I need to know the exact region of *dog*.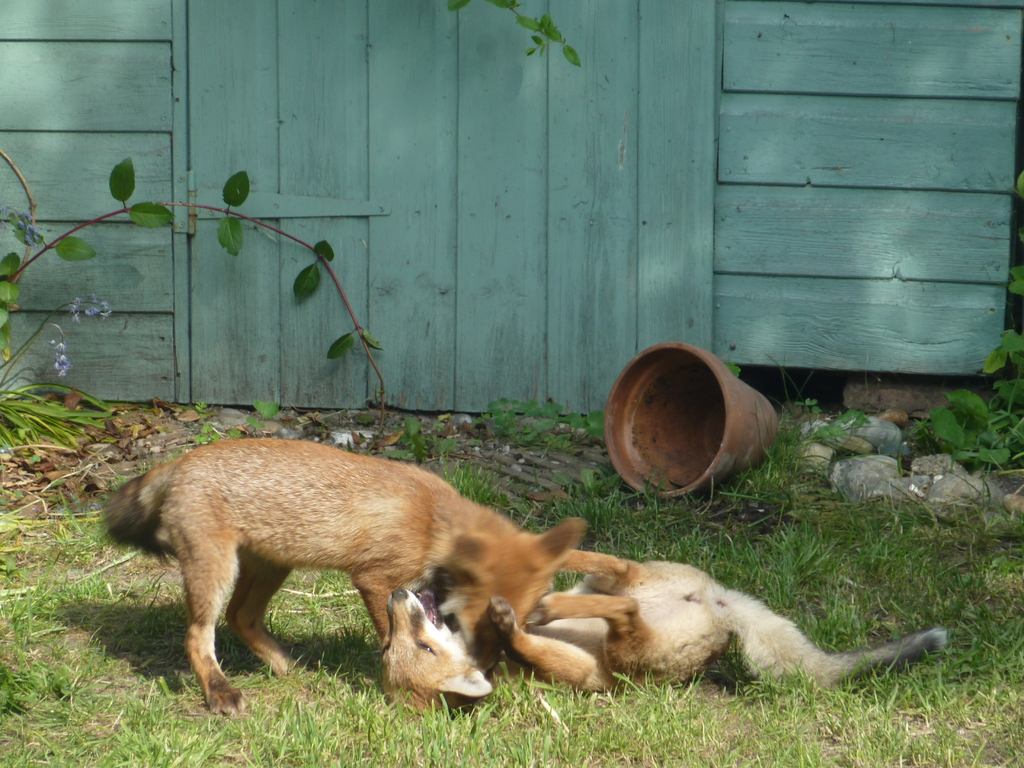
Region: 99, 440, 589, 715.
